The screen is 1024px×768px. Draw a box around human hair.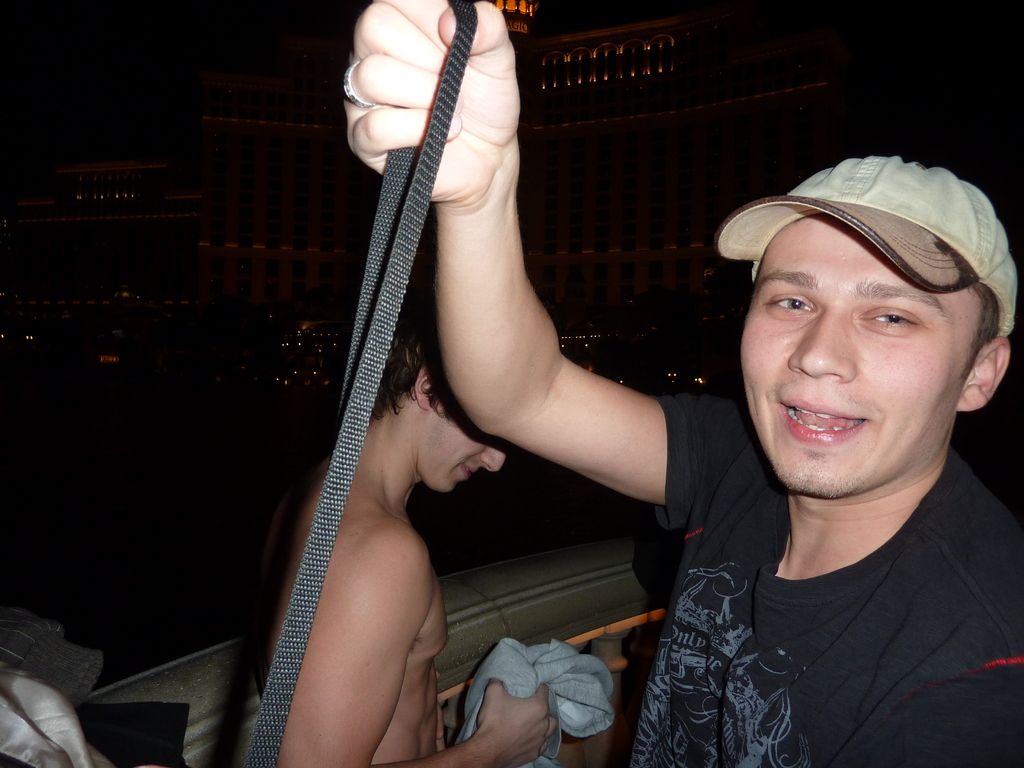
(371,313,448,420).
